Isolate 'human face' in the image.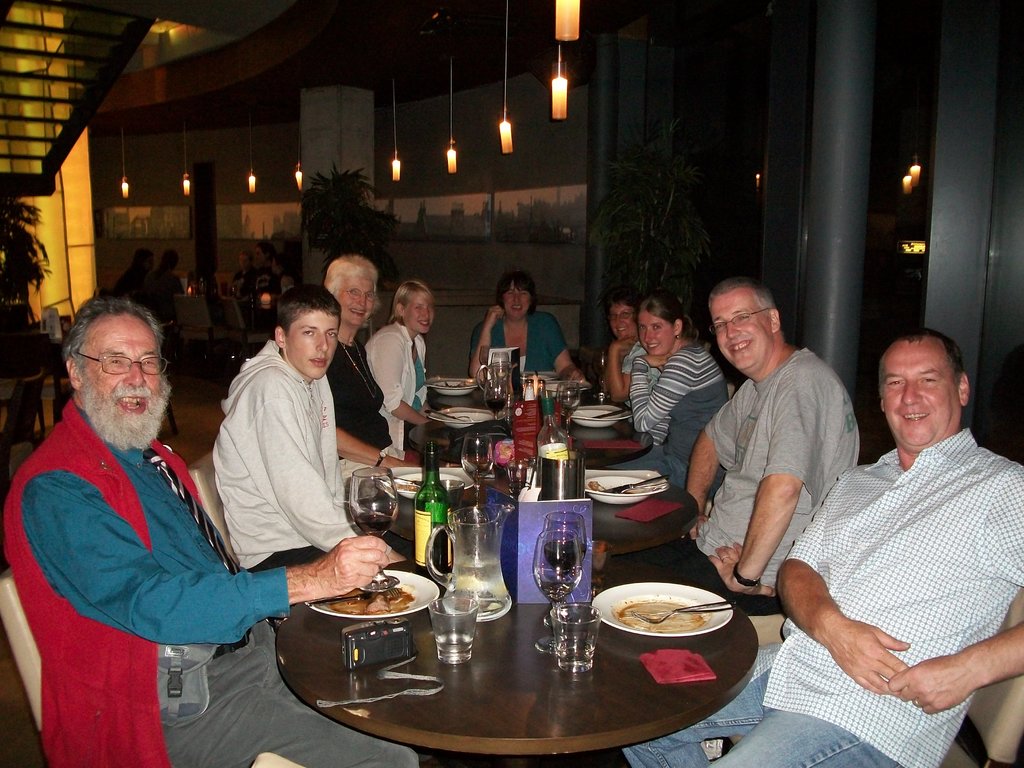
Isolated region: {"x1": 285, "y1": 308, "x2": 337, "y2": 376}.
